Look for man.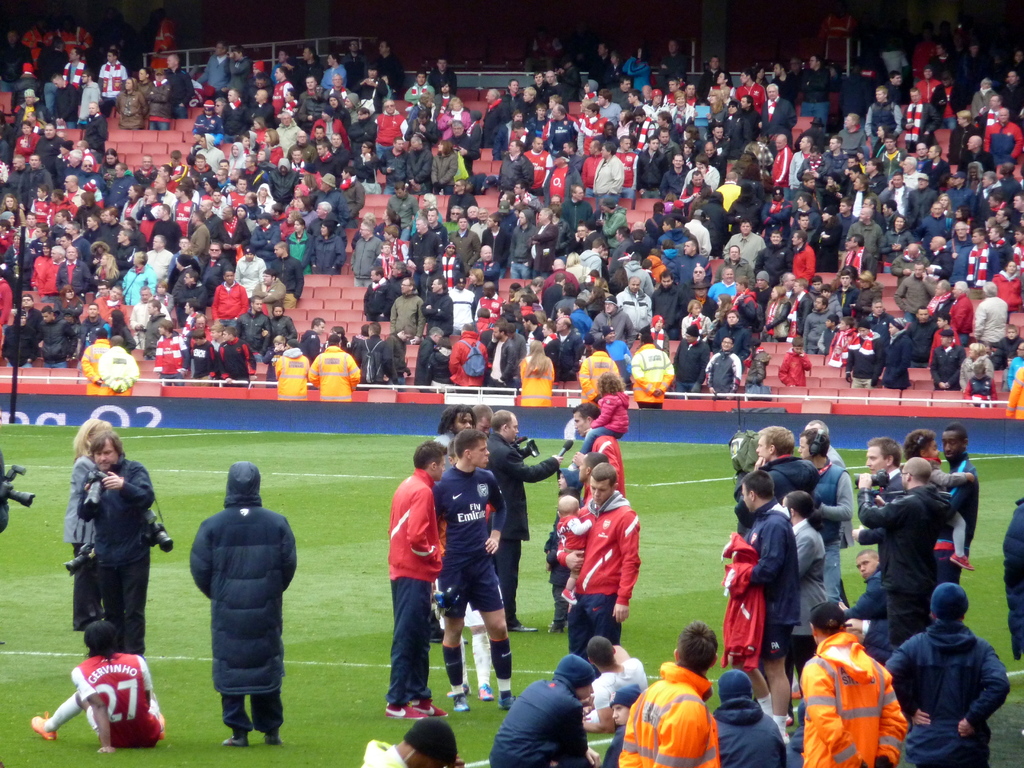
Found: box(511, 211, 540, 275).
